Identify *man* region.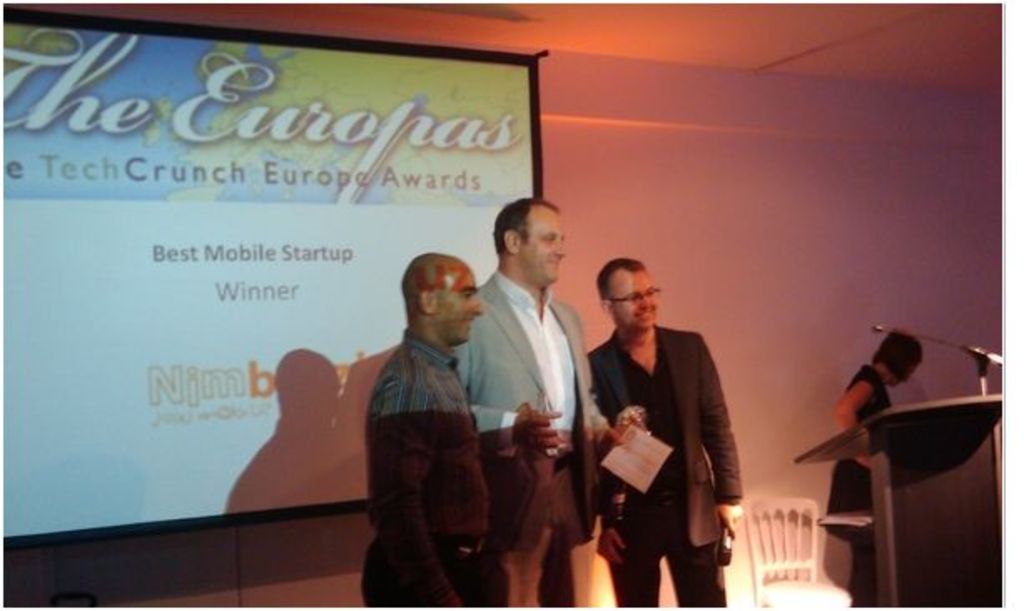
Region: <region>357, 250, 563, 609</region>.
